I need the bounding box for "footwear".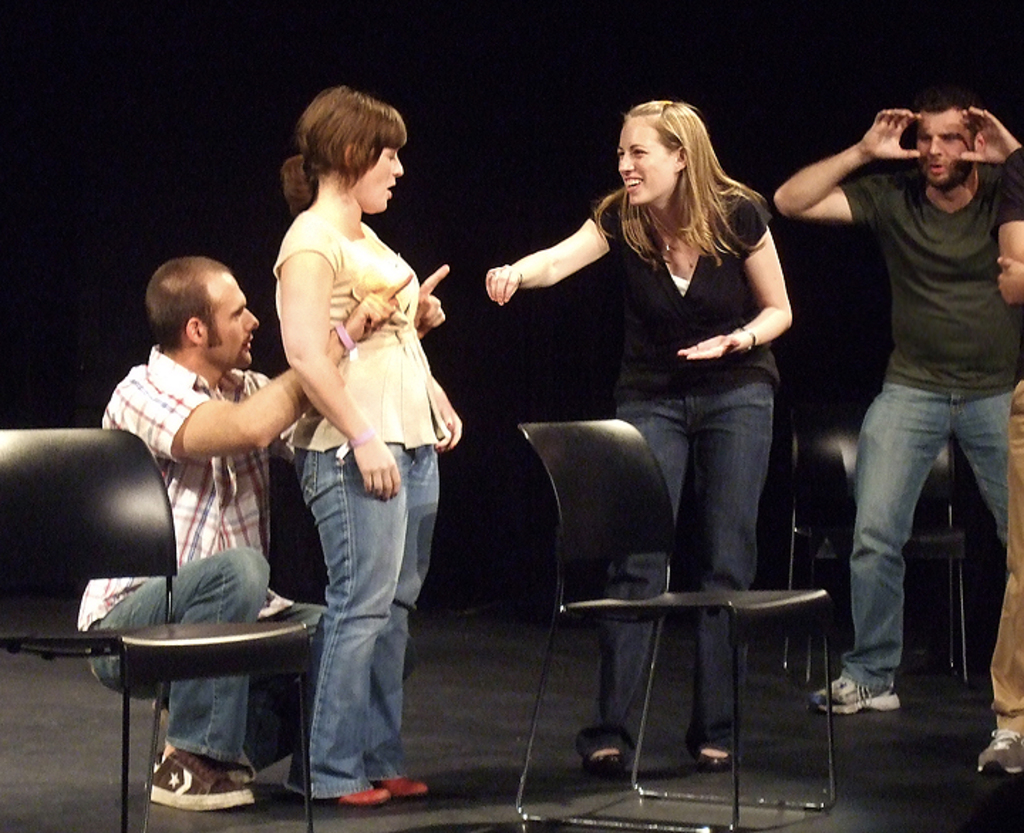
Here it is: 970 728 1023 778.
